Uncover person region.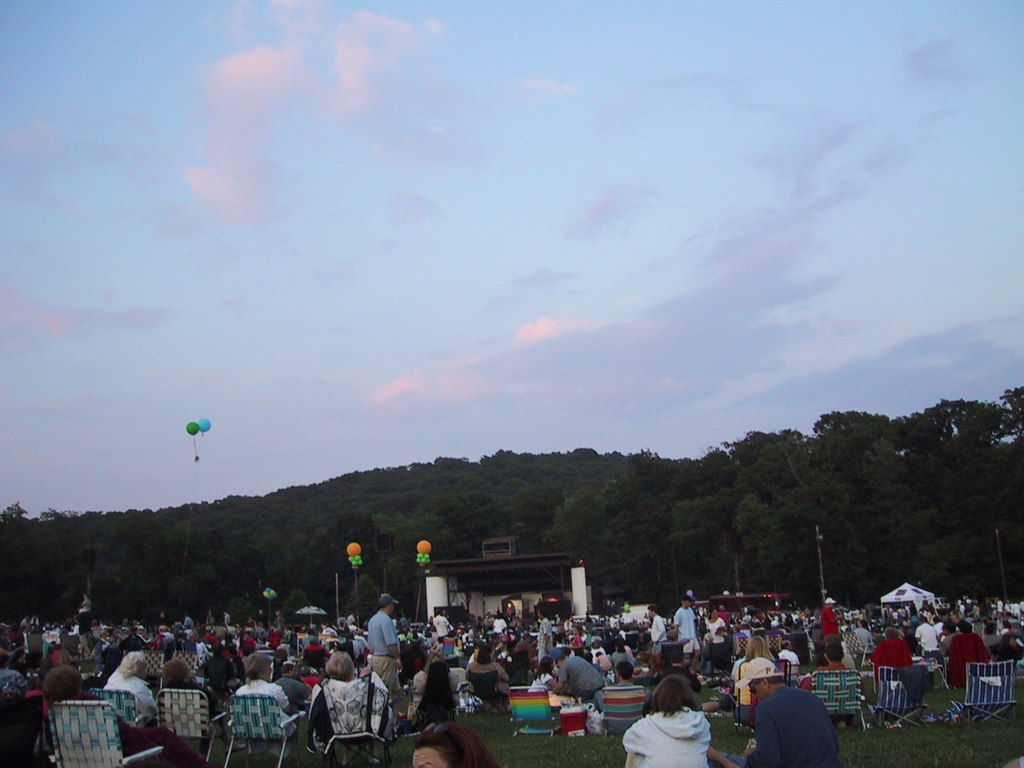
Uncovered: select_region(402, 721, 500, 767).
